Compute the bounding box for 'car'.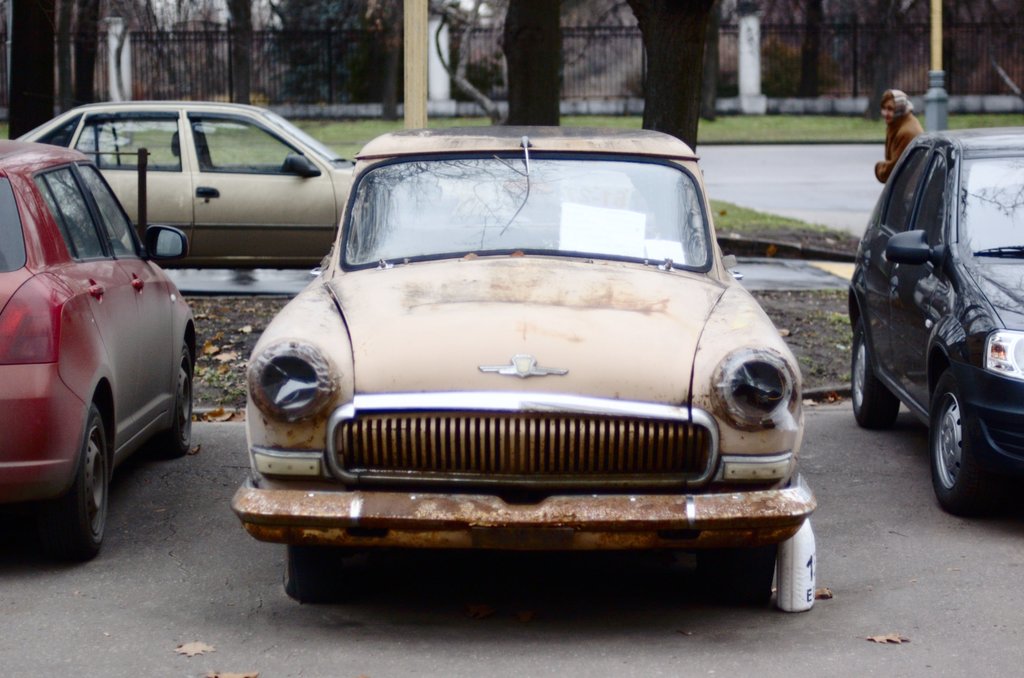
223:131:813:619.
